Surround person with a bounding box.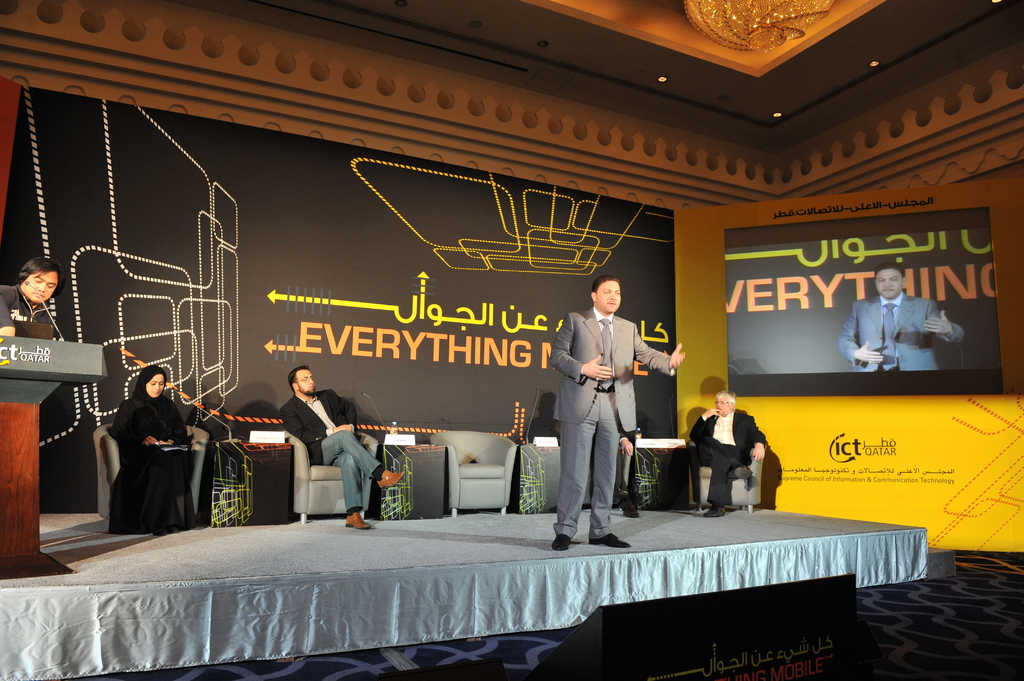
box=[0, 255, 56, 343].
